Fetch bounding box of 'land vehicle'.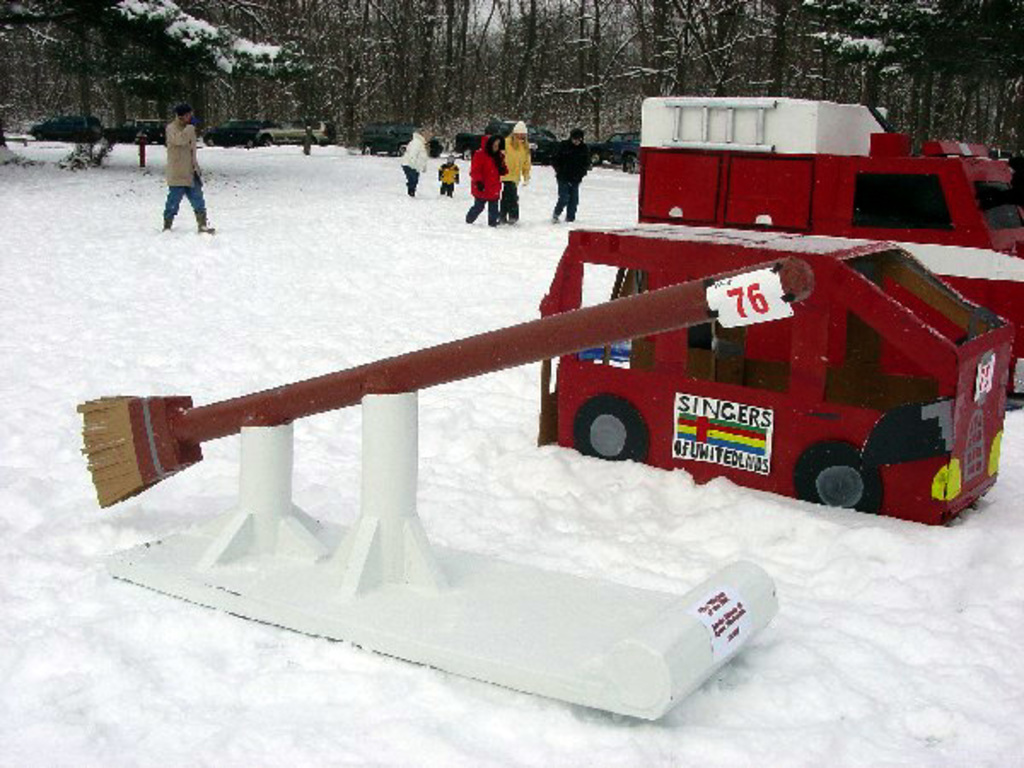
Bbox: crop(254, 113, 333, 145).
